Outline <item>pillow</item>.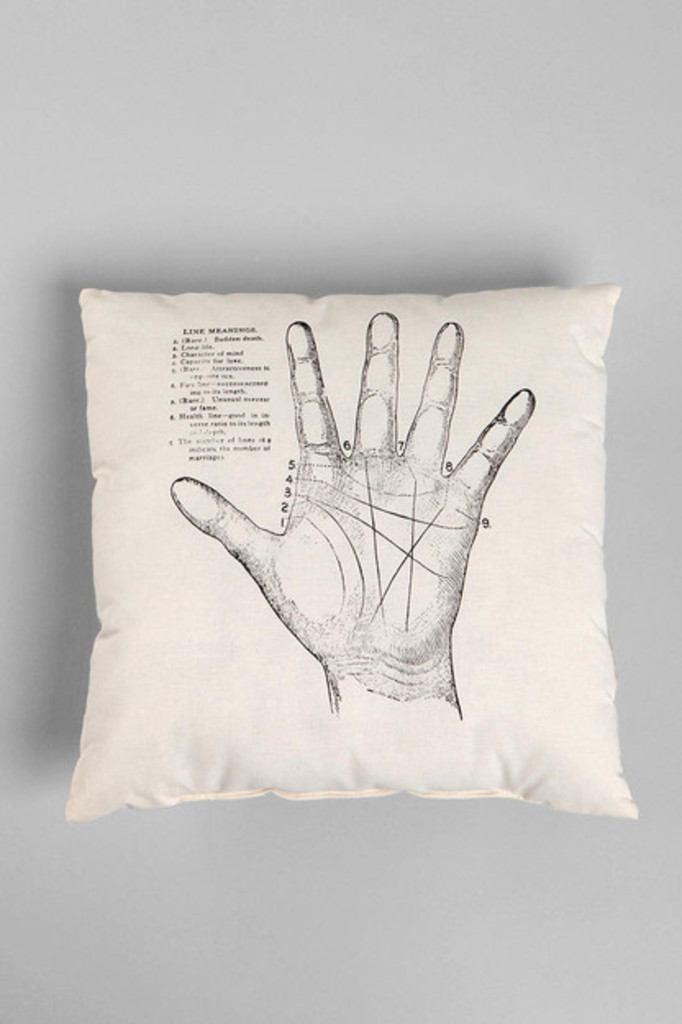
Outline: <box>139,249,639,849</box>.
